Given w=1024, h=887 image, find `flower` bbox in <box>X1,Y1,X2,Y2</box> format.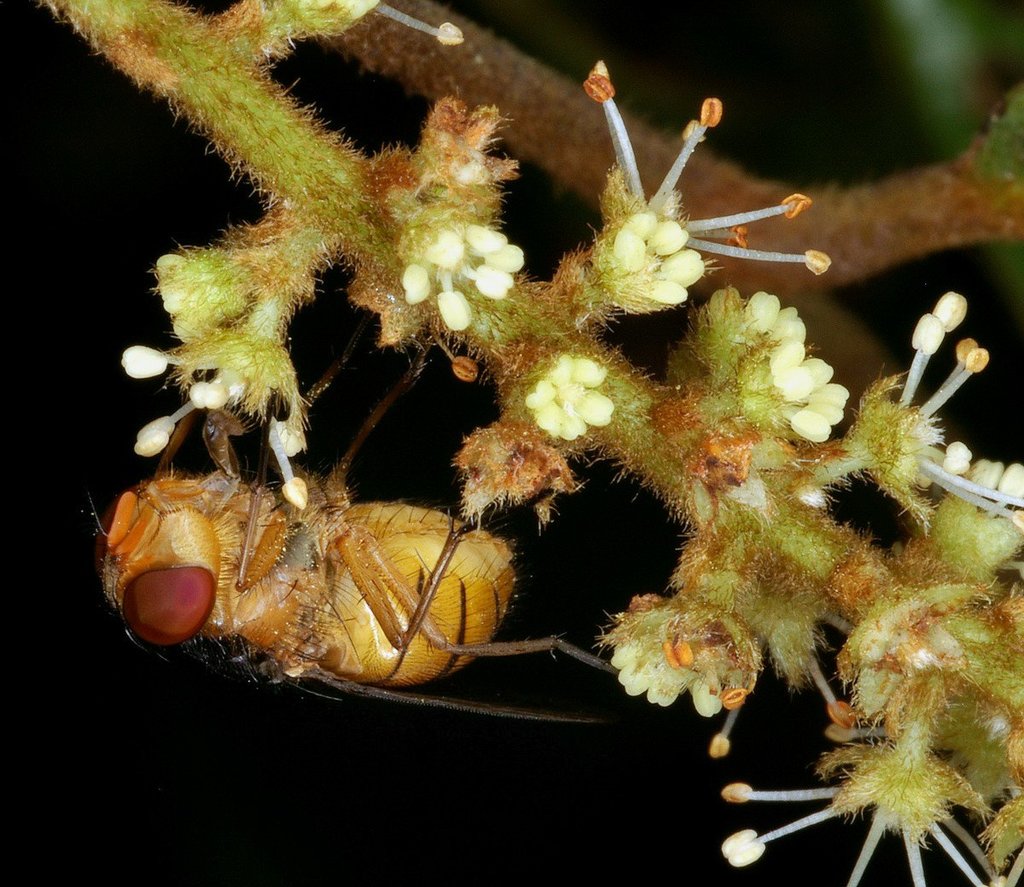
<box>395,223,527,328</box>.
